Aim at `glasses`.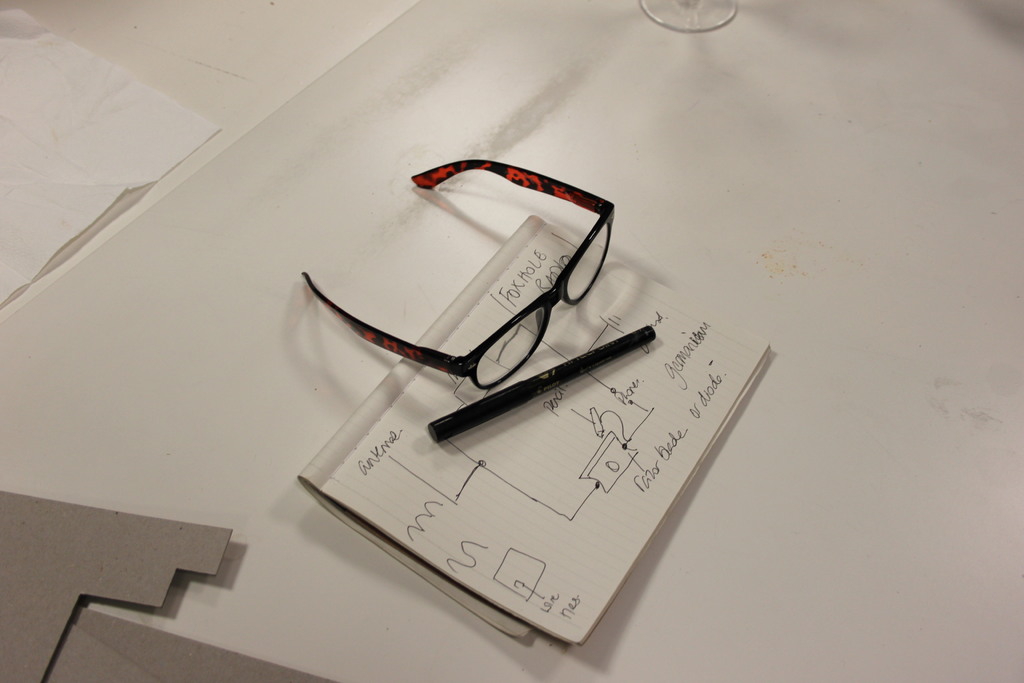
Aimed at [left=264, top=167, right=632, bottom=425].
